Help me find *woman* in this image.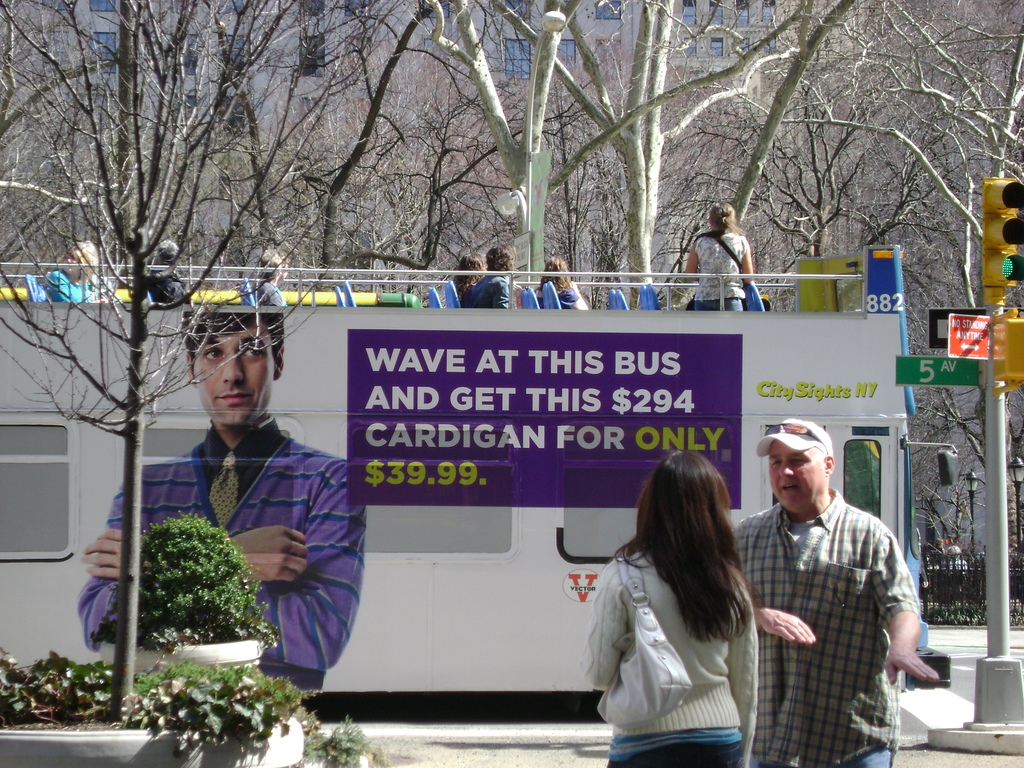
Found it: x1=686 y1=203 x2=753 y2=314.
